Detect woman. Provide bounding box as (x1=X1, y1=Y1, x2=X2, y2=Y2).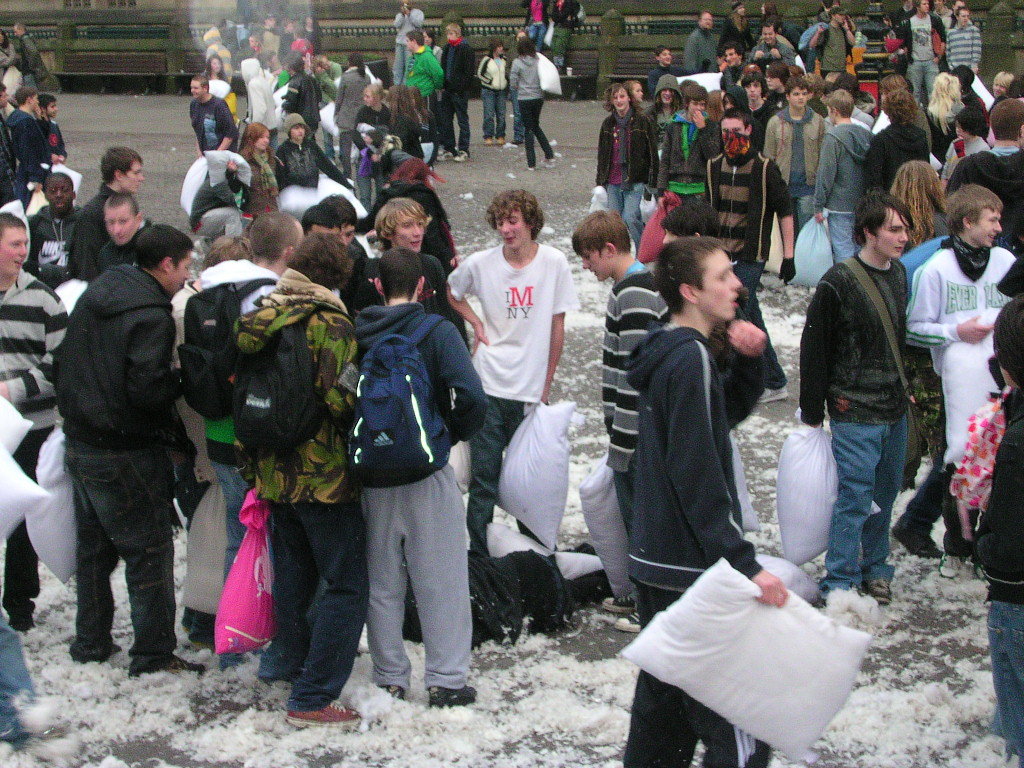
(x1=719, y1=2, x2=758, y2=53).
